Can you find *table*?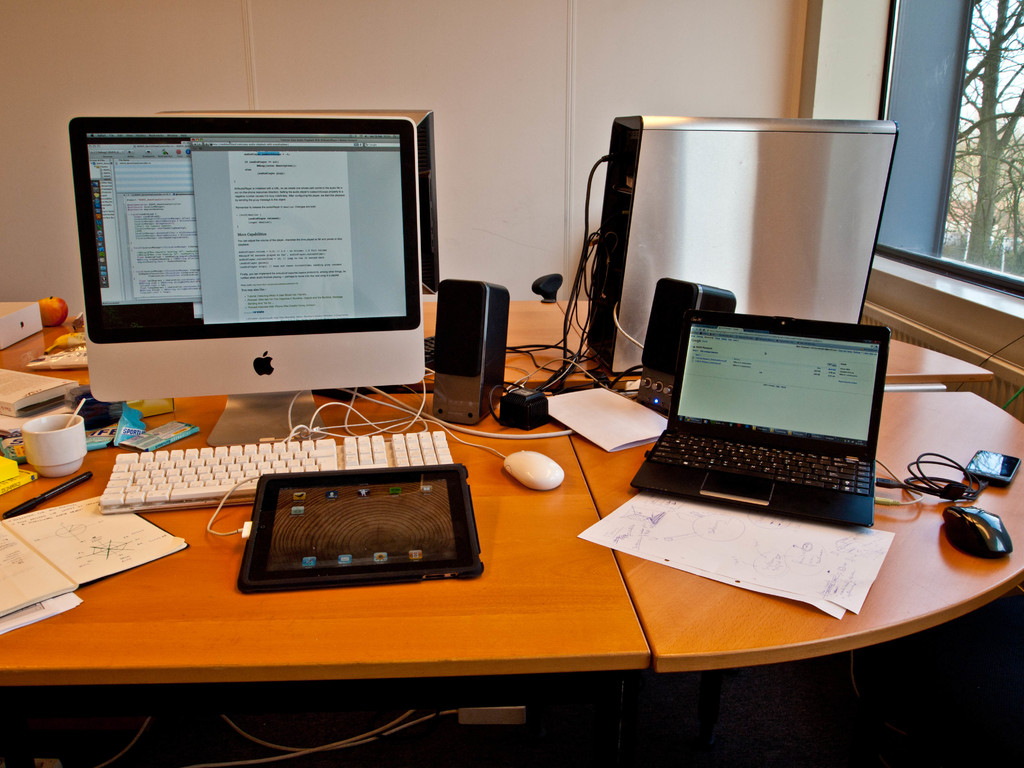
Yes, bounding box: {"x1": 0, "y1": 374, "x2": 1022, "y2": 767}.
